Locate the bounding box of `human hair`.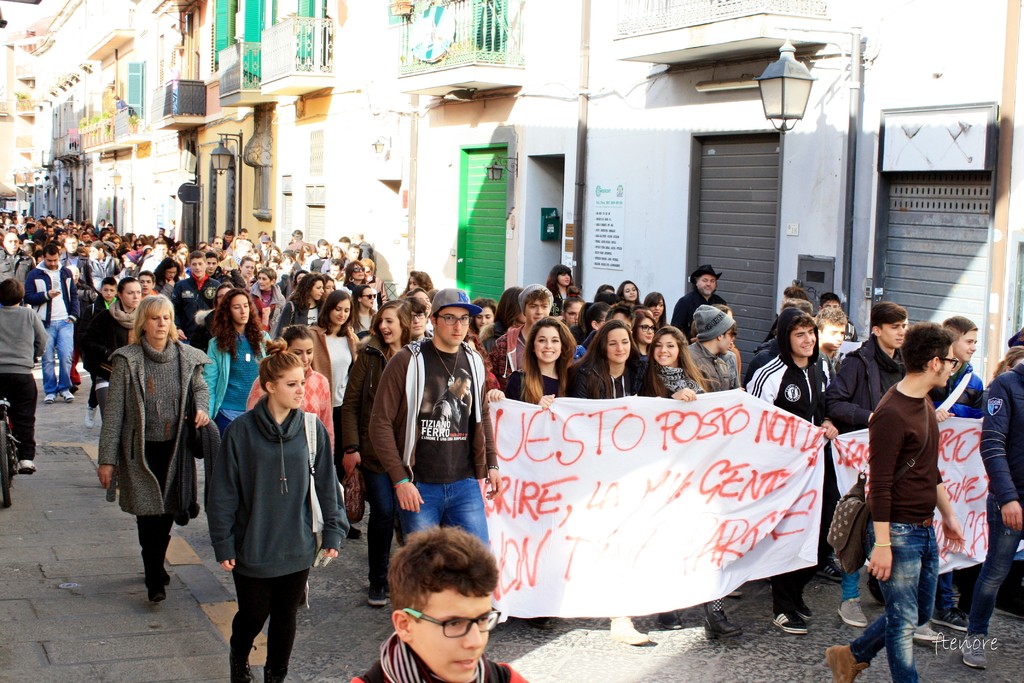
Bounding box: 562 295 584 315.
